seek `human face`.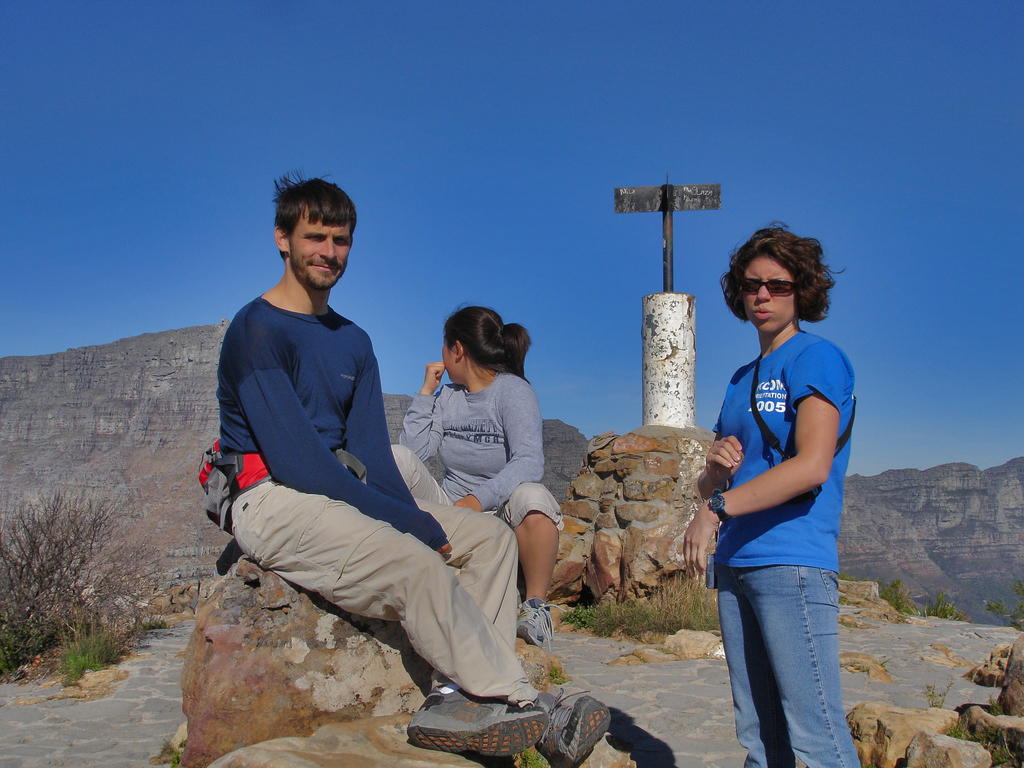
locate(739, 255, 792, 333).
